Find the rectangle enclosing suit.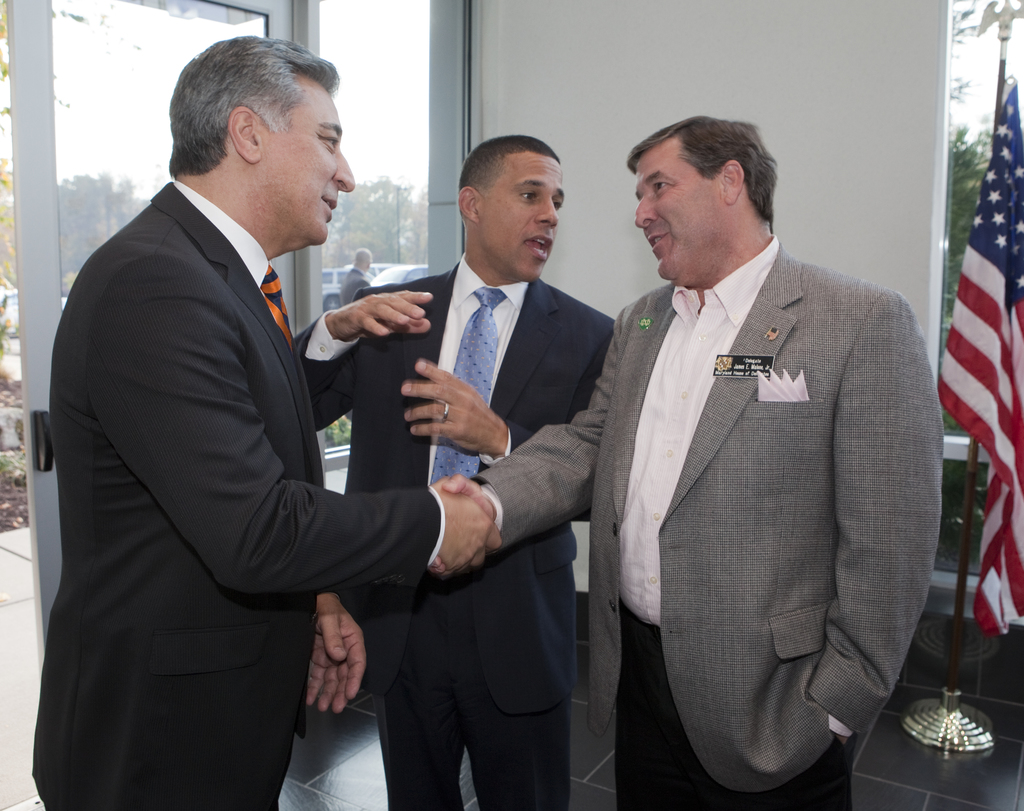
52:3:445:801.
